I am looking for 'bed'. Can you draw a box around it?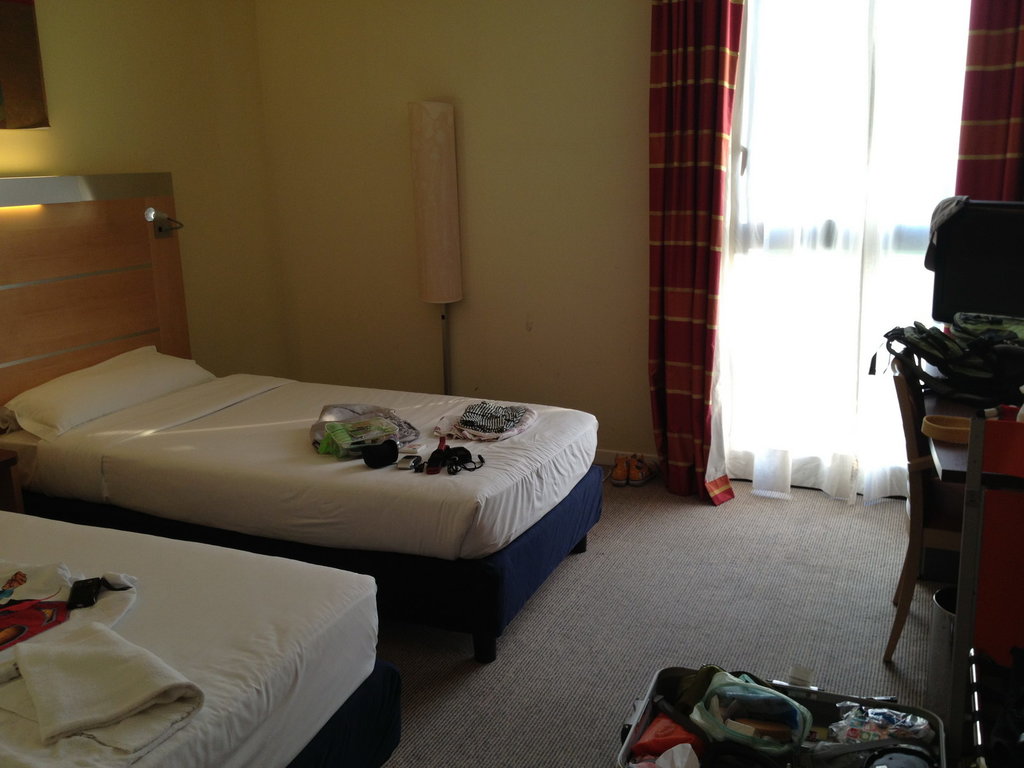
Sure, the bounding box is (x1=0, y1=172, x2=603, y2=662).
